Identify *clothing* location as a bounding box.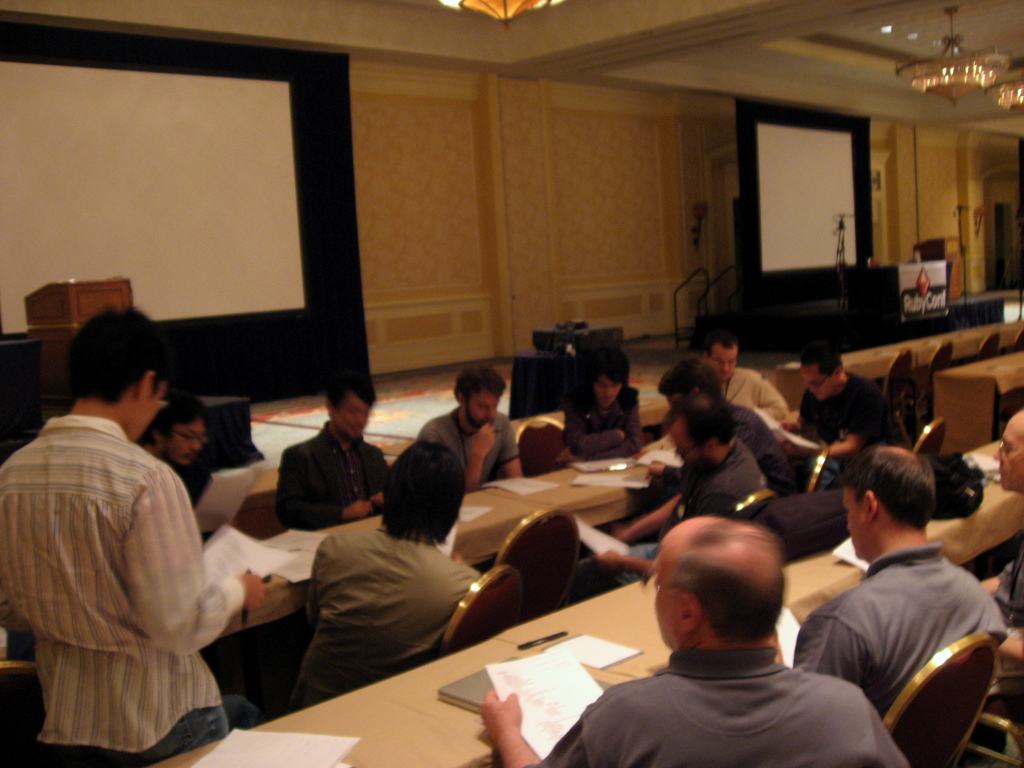
561/388/646/452.
